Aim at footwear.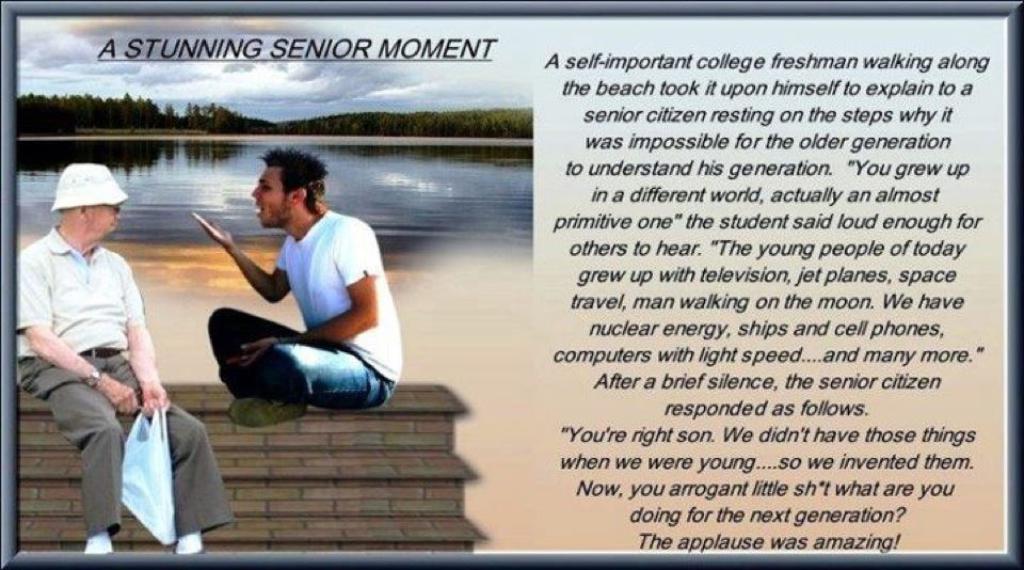
Aimed at l=80, t=526, r=118, b=558.
